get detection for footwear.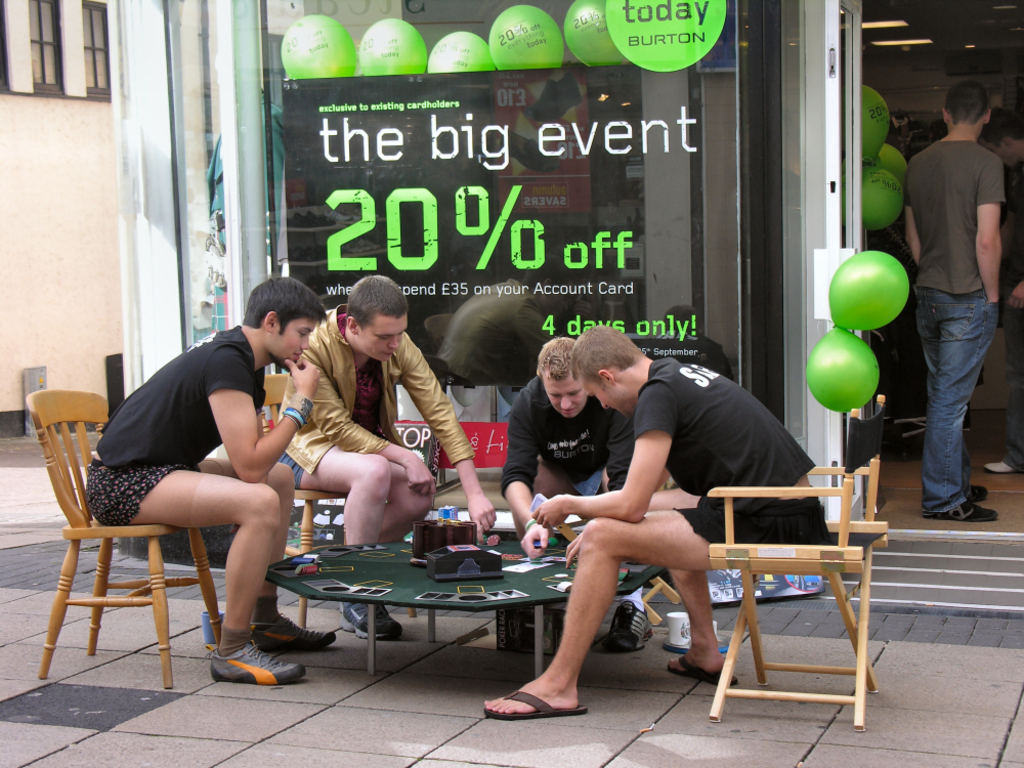
Detection: bbox=(338, 602, 401, 641).
